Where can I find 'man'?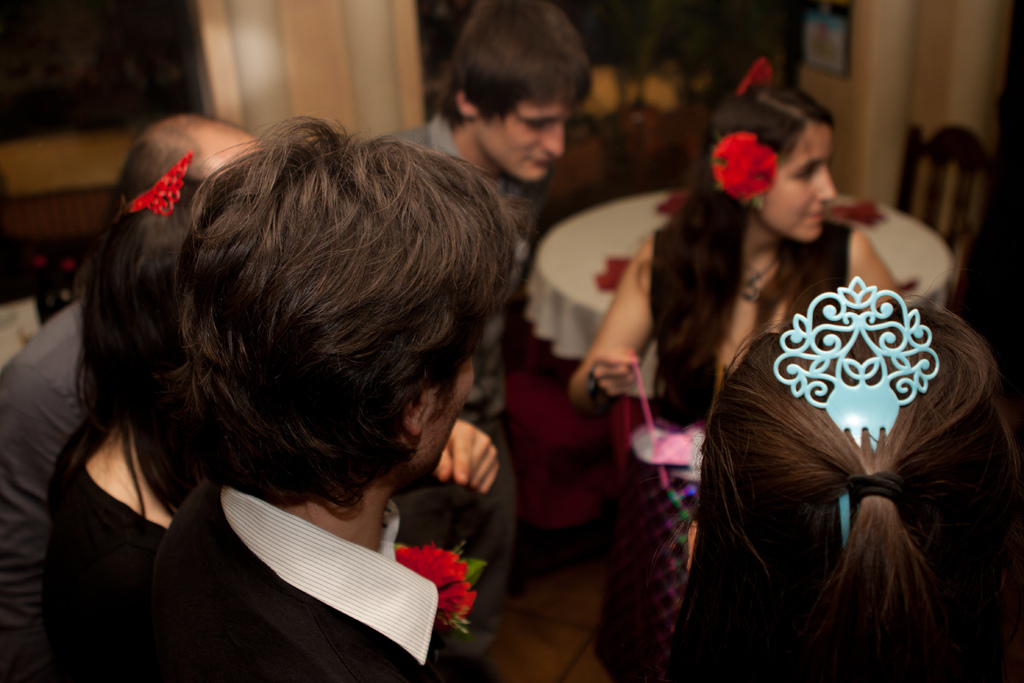
You can find it at 0, 107, 265, 680.
